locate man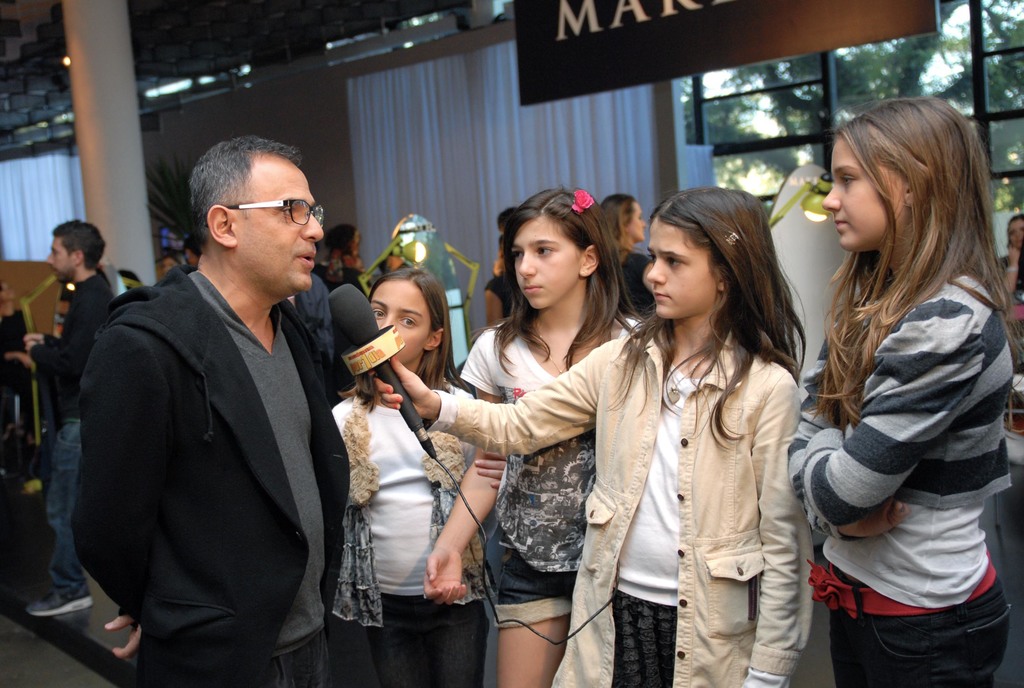
[left=71, top=119, right=371, bottom=680]
